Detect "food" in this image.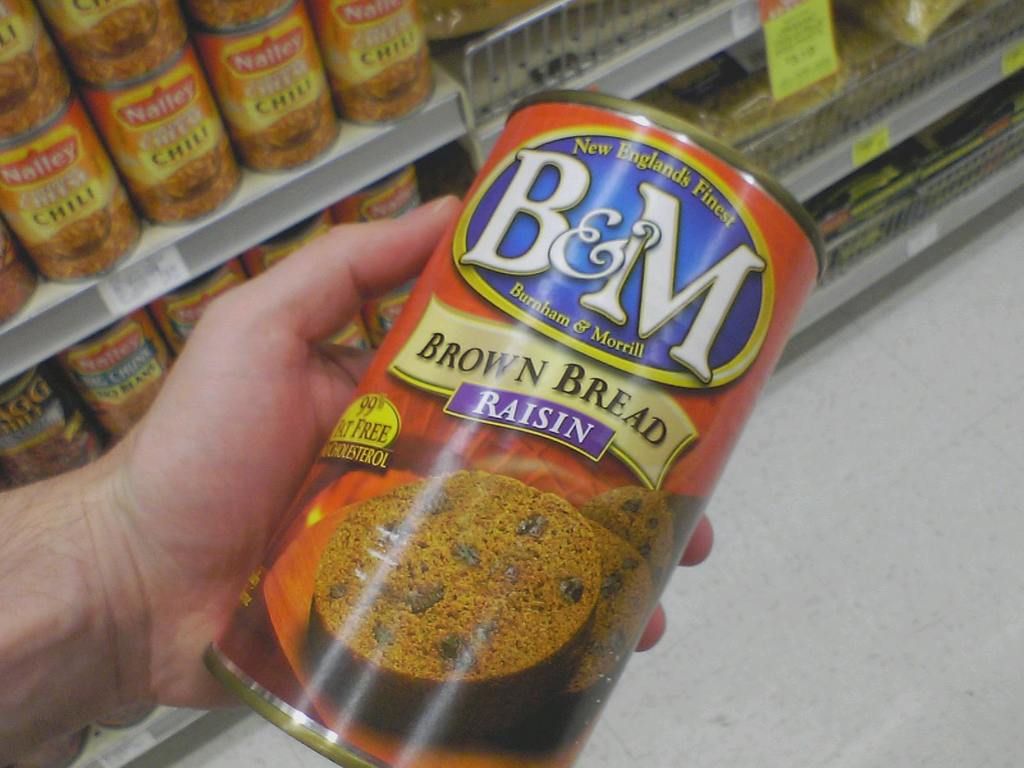
Detection: <bbox>574, 487, 675, 585</bbox>.
